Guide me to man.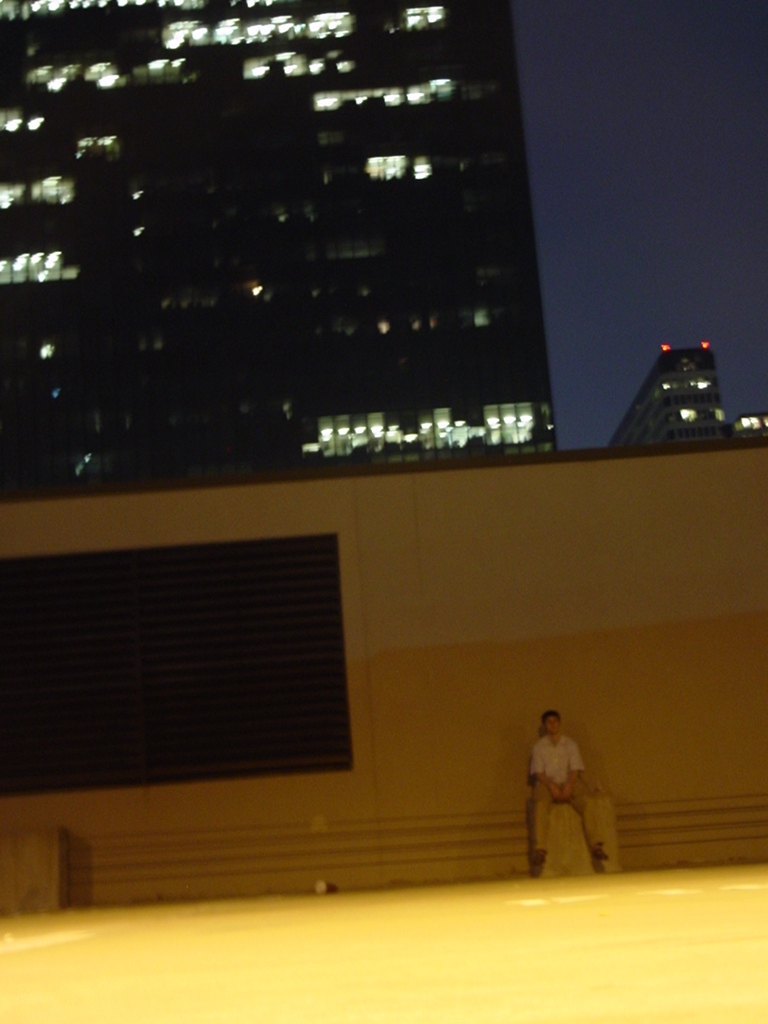
Guidance: 518/701/613/874.
